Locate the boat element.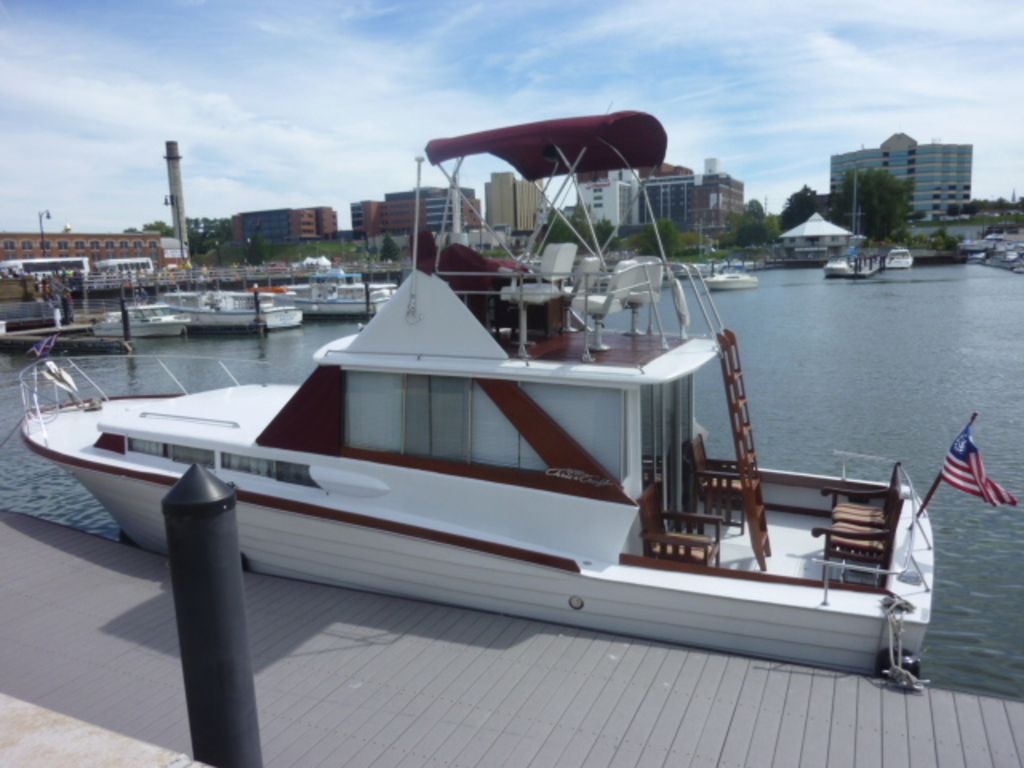
Element bbox: detection(702, 266, 752, 285).
